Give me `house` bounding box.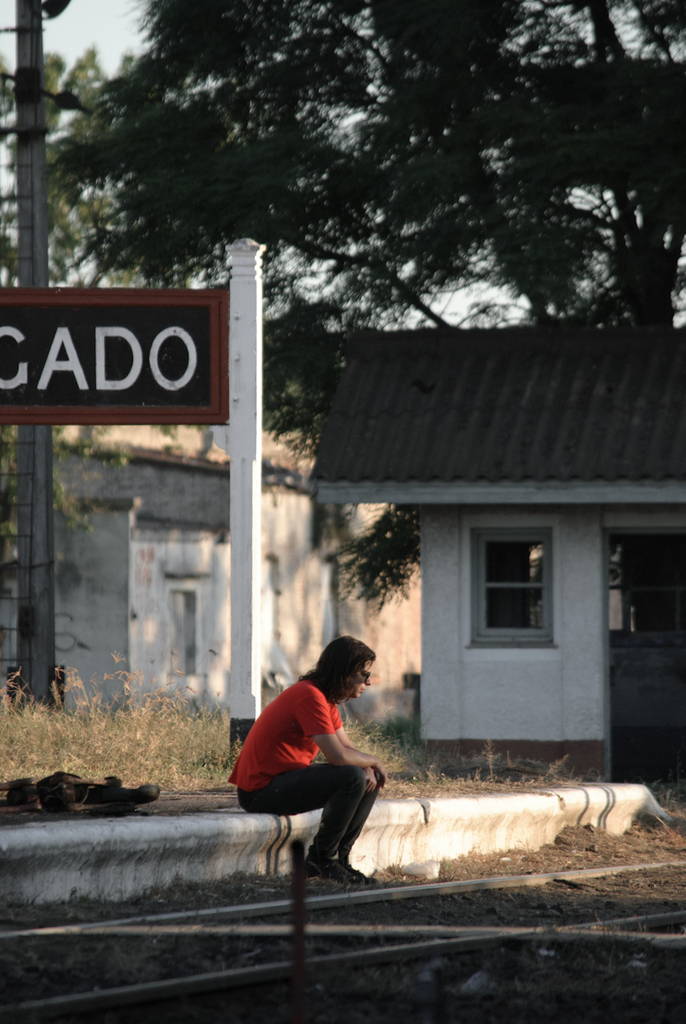
[243, 244, 671, 830].
